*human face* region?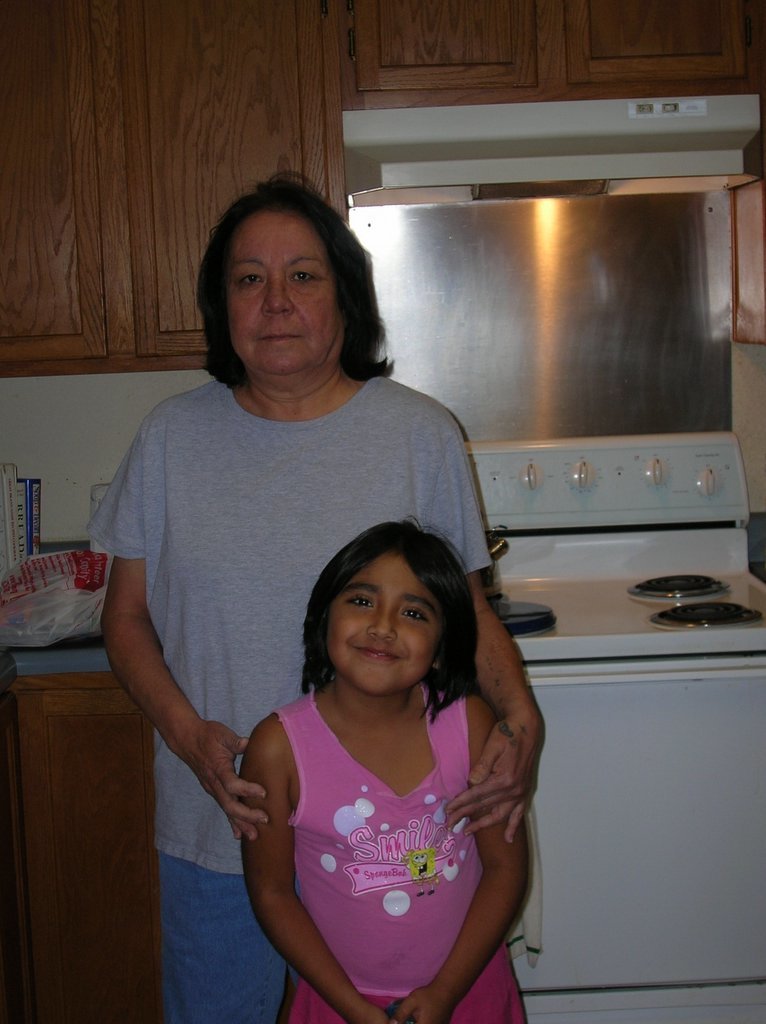
BBox(221, 209, 345, 383)
